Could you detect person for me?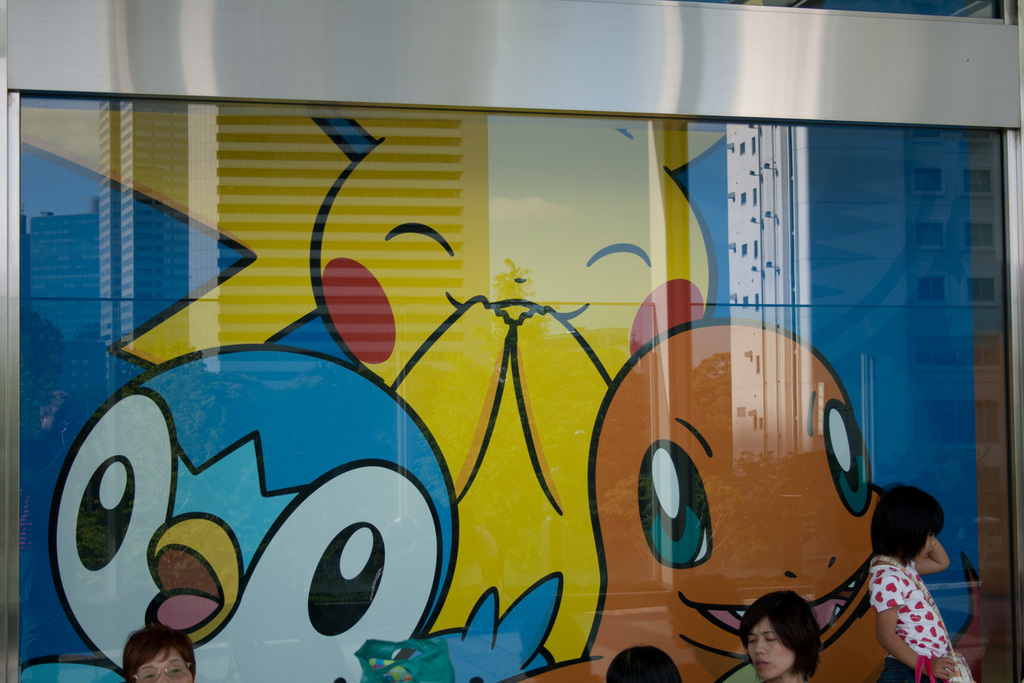
Detection result: locate(851, 493, 977, 677).
